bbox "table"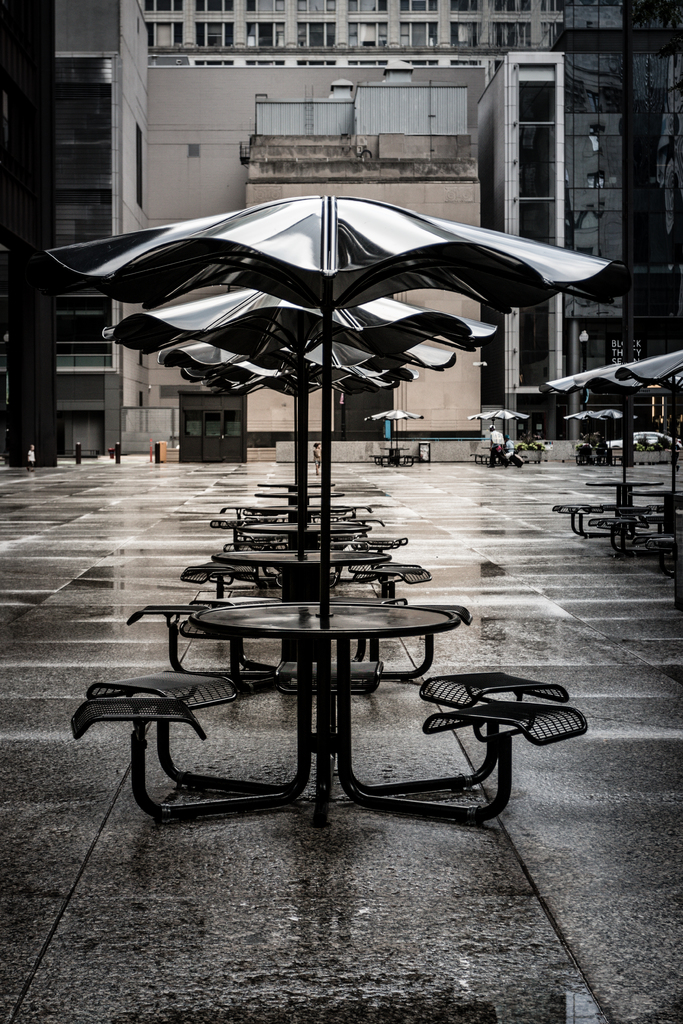
627/490/677/511
